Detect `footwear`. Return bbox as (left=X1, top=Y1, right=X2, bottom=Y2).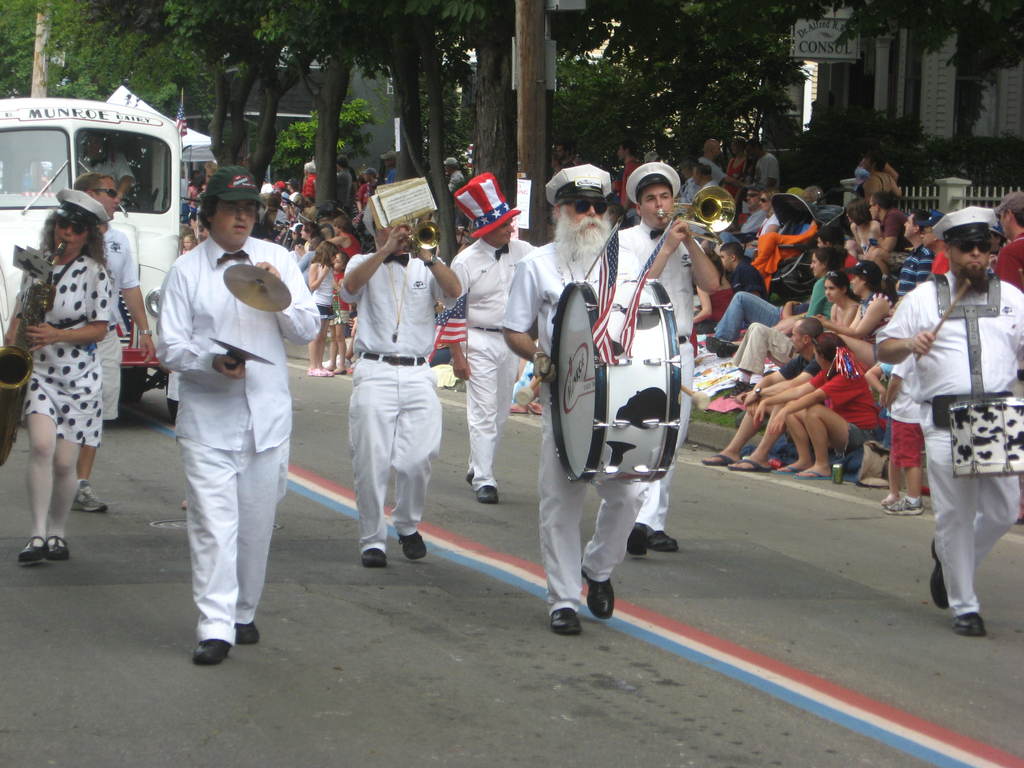
(left=70, top=486, right=108, bottom=509).
